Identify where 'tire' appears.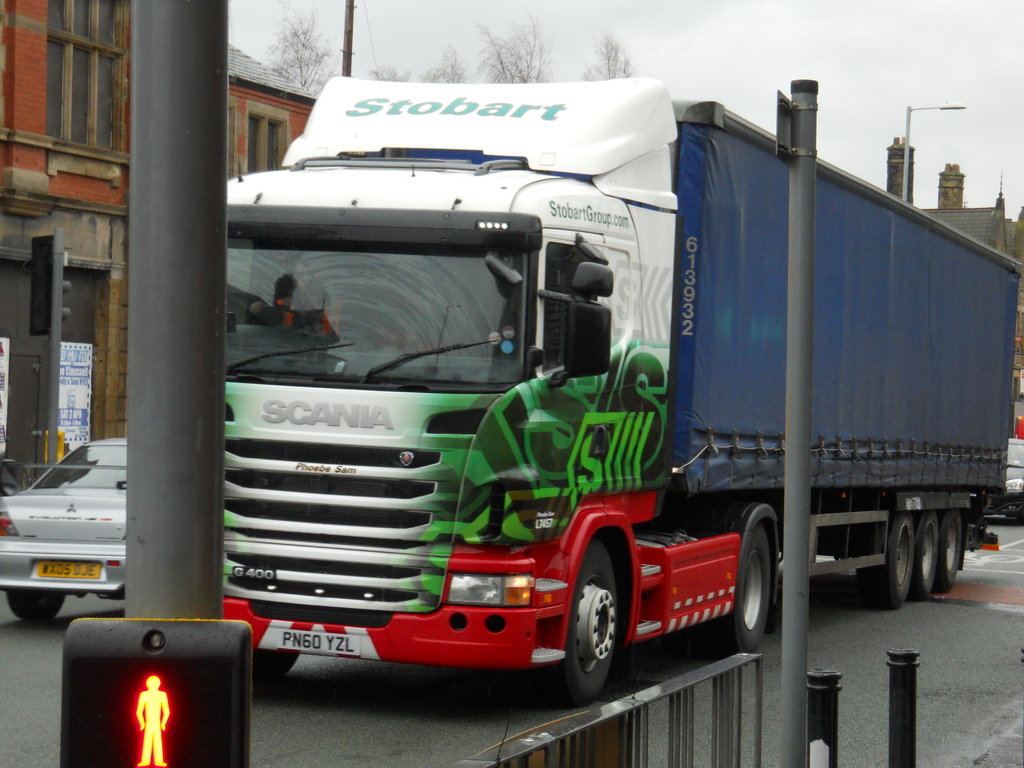
Appears at x1=530 y1=536 x2=619 y2=698.
